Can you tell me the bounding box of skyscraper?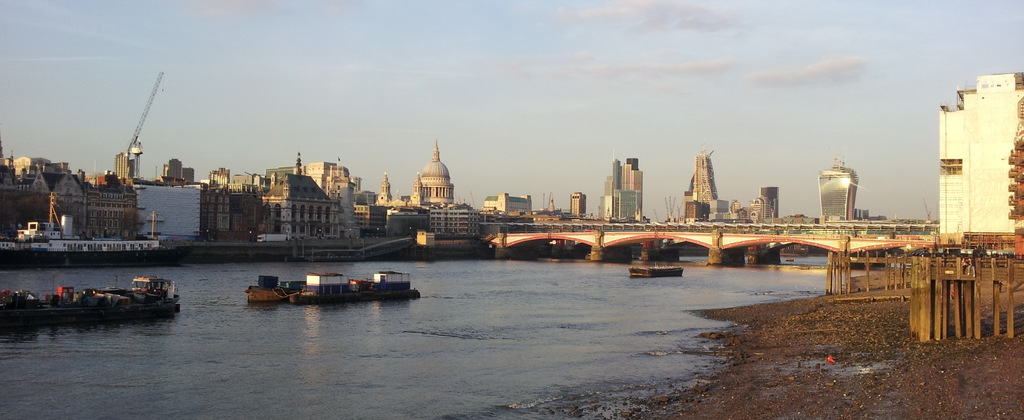
Rect(931, 68, 1020, 255).
